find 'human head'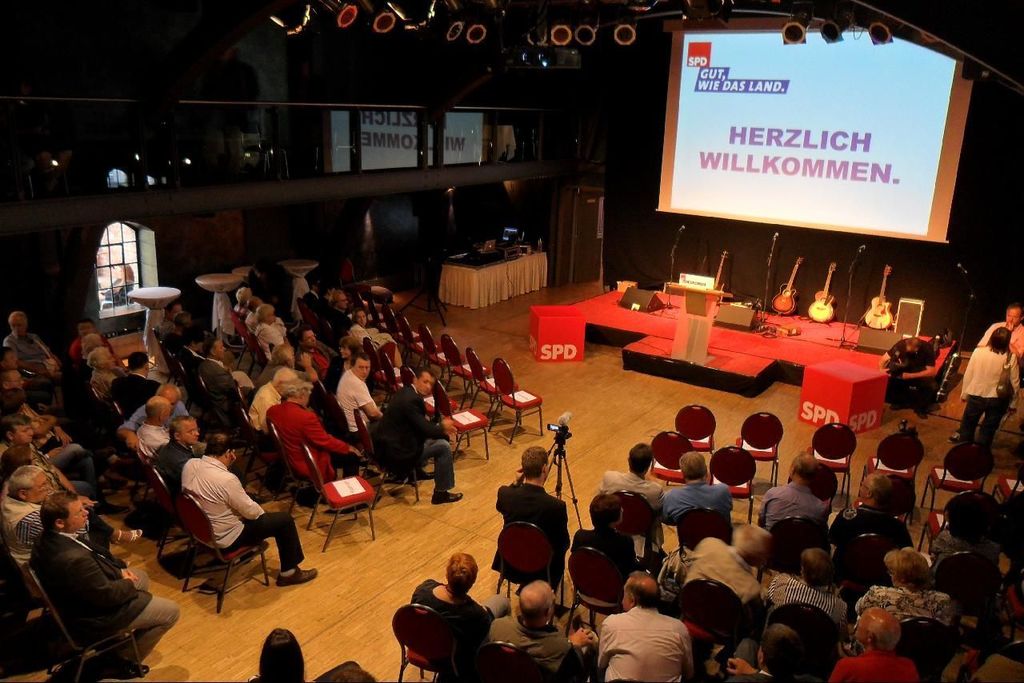
<box>626,444,653,478</box>
